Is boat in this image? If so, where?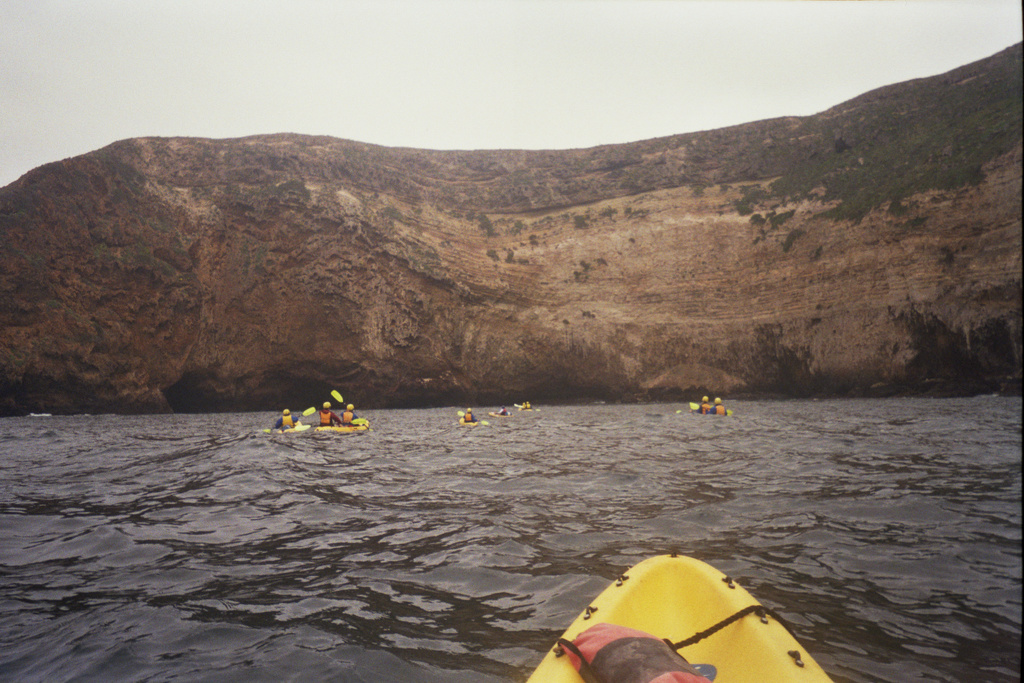
Yes, at (534, 554, 833, 682).
